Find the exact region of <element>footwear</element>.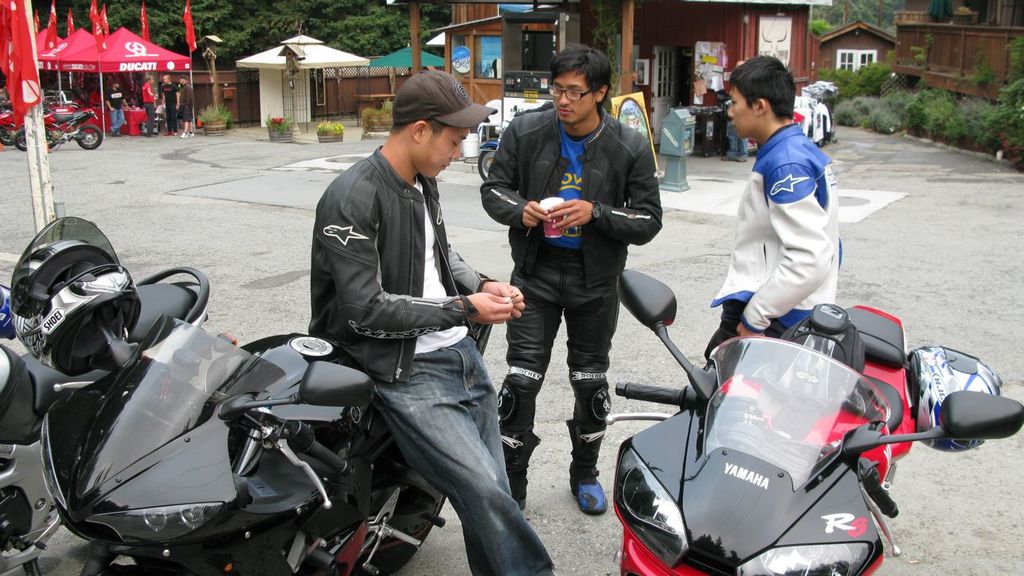
Exact region: pyautogui.locateOnScreen(163, 130, 182, 138).
